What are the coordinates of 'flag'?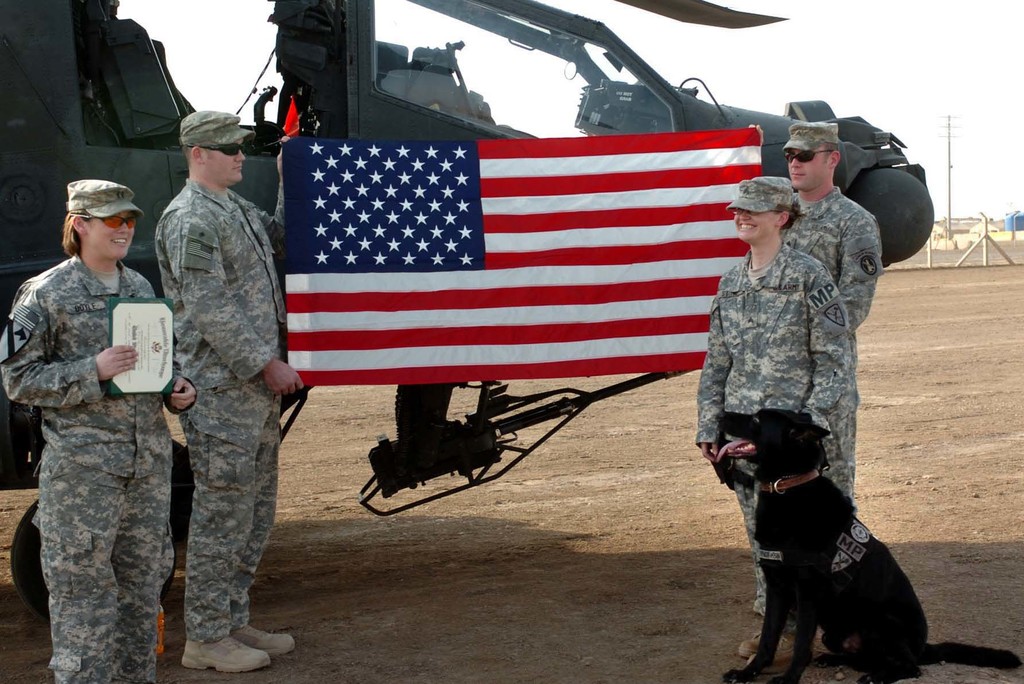
box=[276, 126, 758, 382].
